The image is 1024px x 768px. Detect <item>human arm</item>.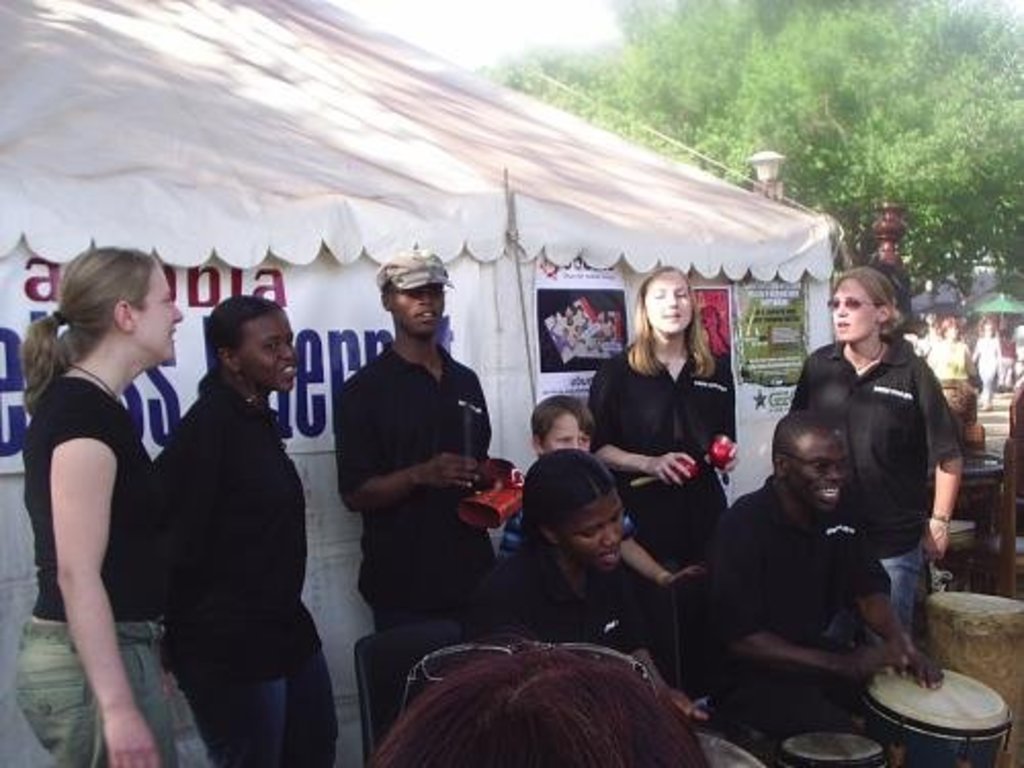
Detection: crop(584, 348, 696, 485).
